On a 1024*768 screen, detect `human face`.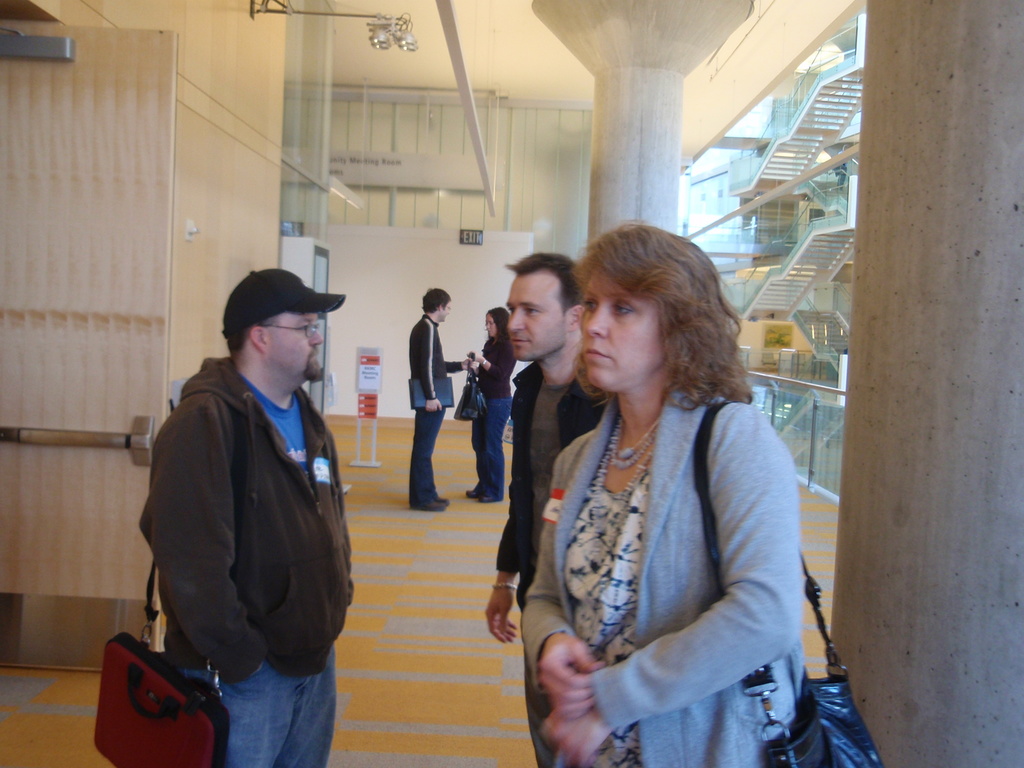
bbox=(441, 302, 451, 323).
